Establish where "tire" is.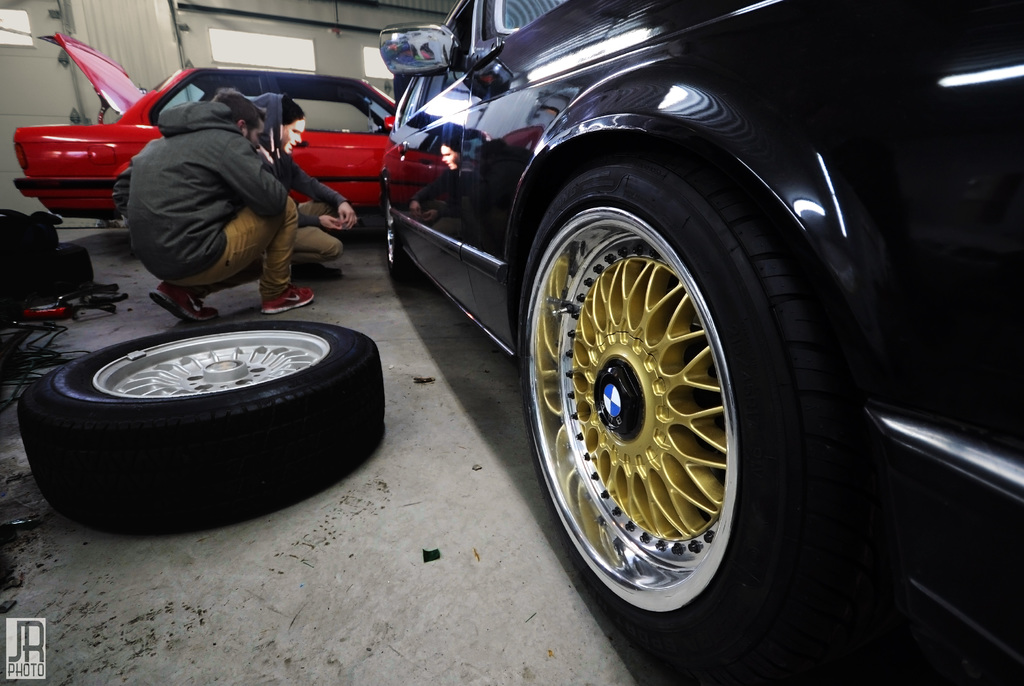
Established at (13,317,391,520).
